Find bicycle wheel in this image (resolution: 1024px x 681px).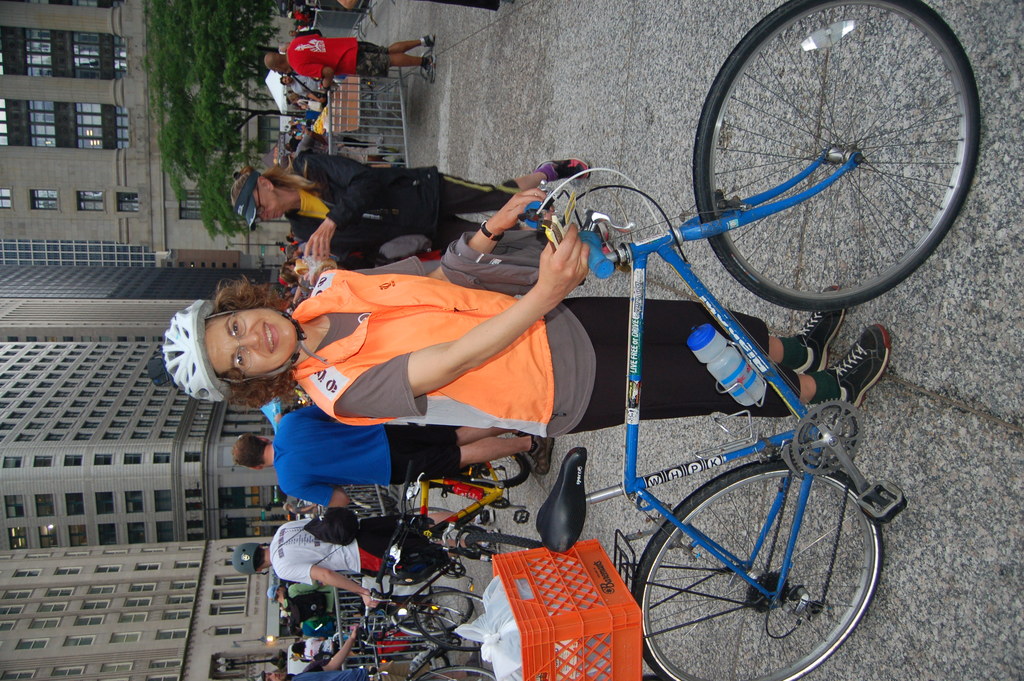
l=396, t=587, r=474, b=636.
